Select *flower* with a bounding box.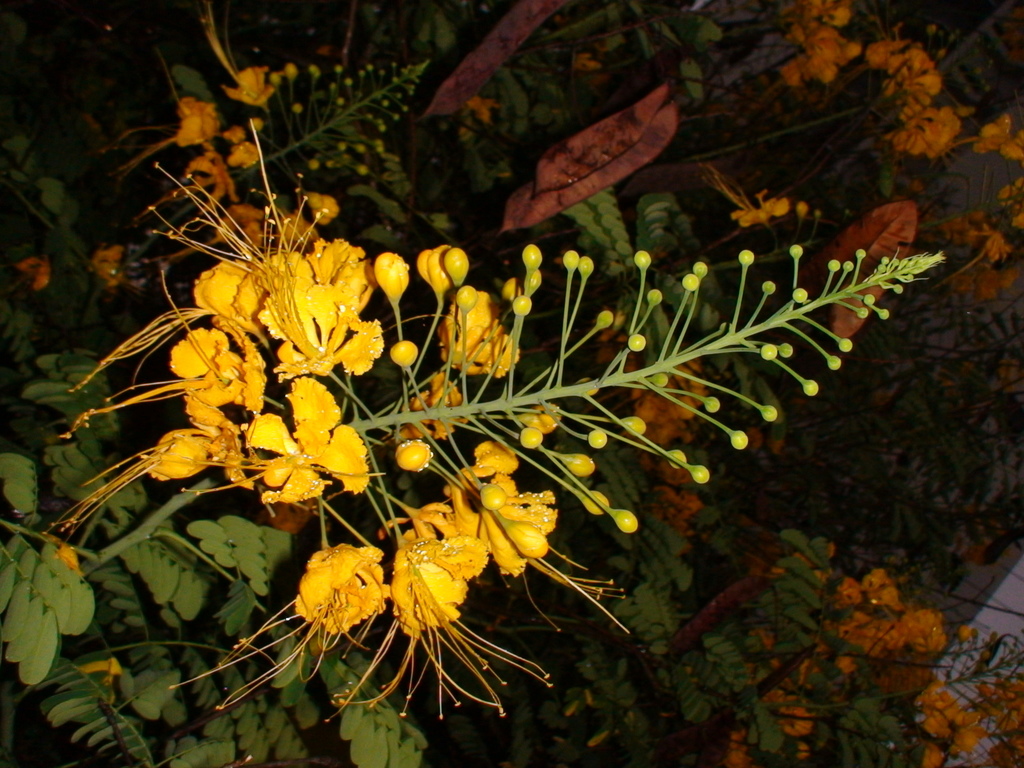
[x1=865, y1=29, x2=947, y2=106].
